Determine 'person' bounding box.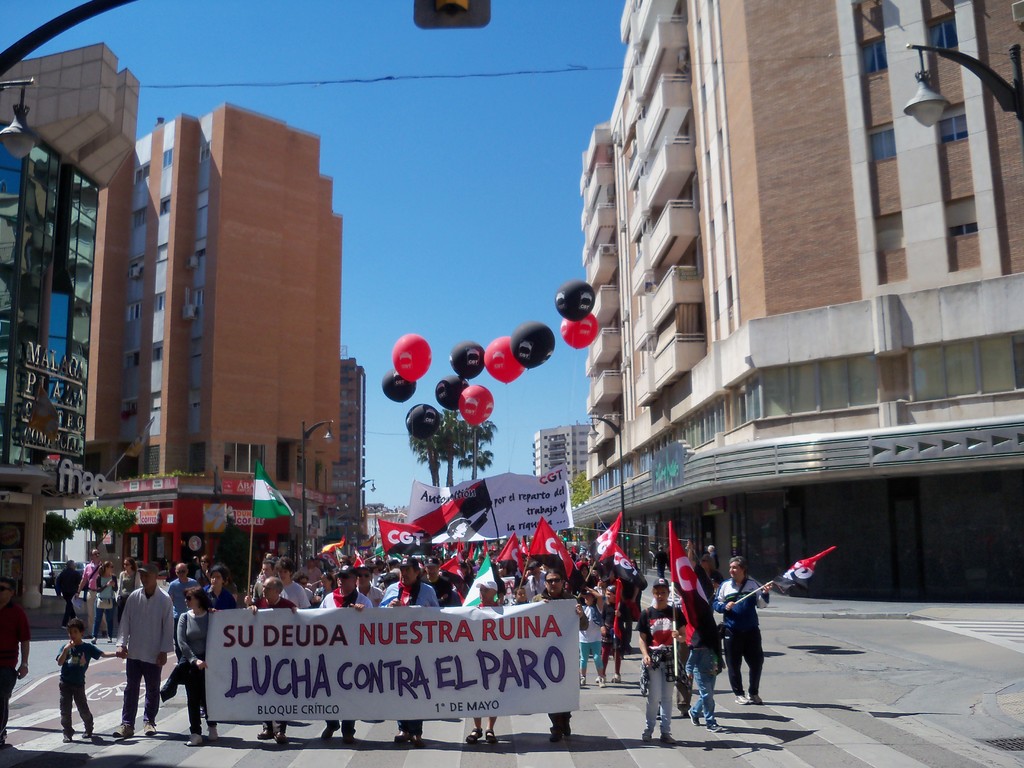
Determined: Rect(496, 559, 524, 584).
